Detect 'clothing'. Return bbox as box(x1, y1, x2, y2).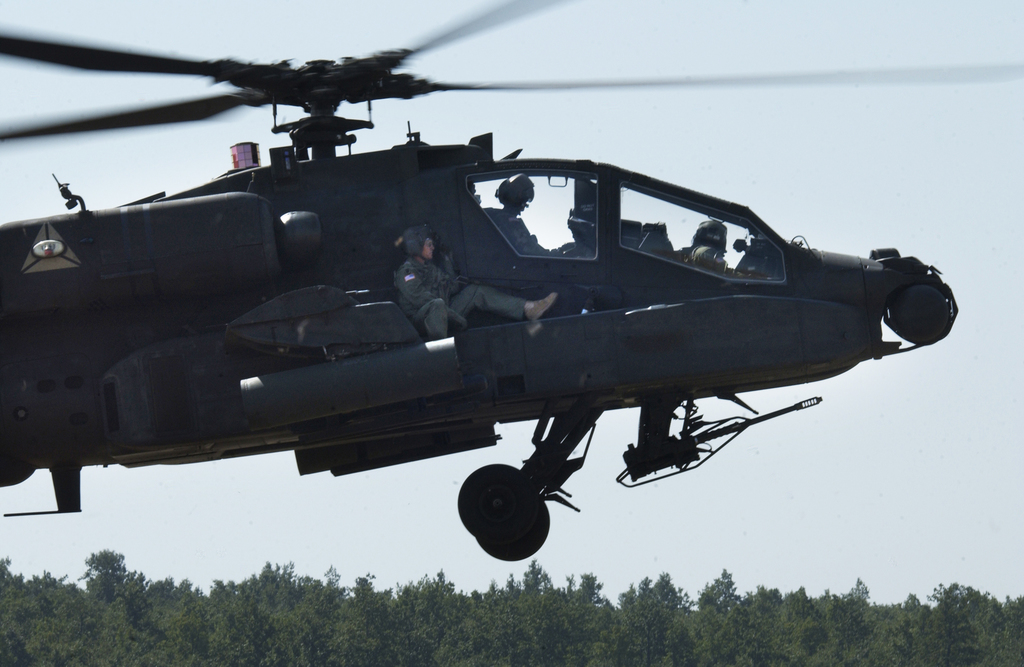
box(396, 257, 465, 324).
